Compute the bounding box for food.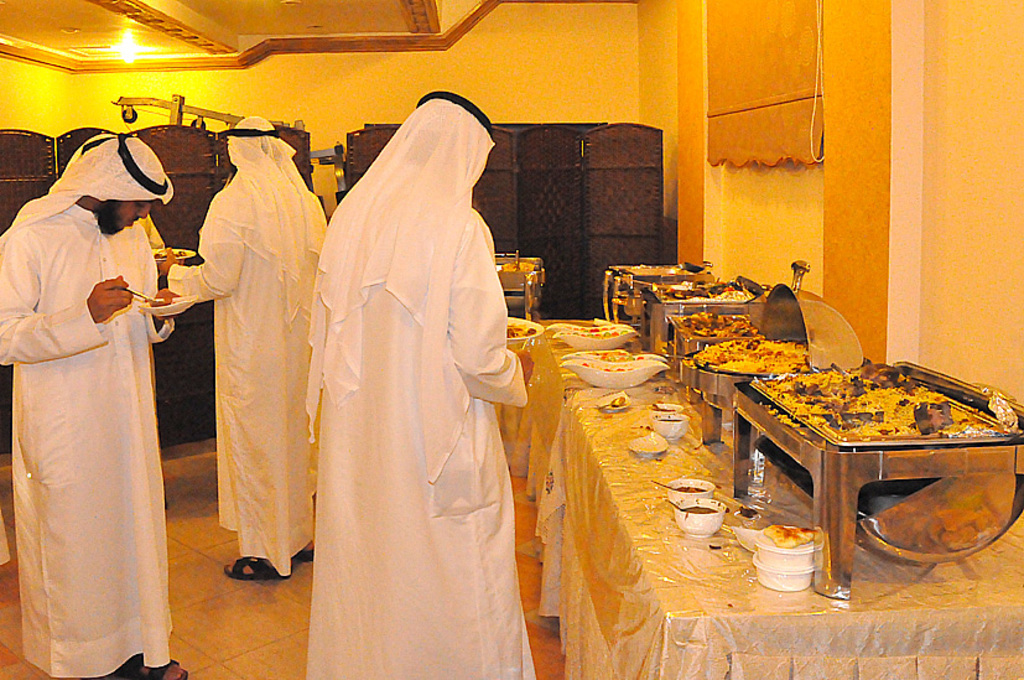
region(671, 312, 760, 339).
